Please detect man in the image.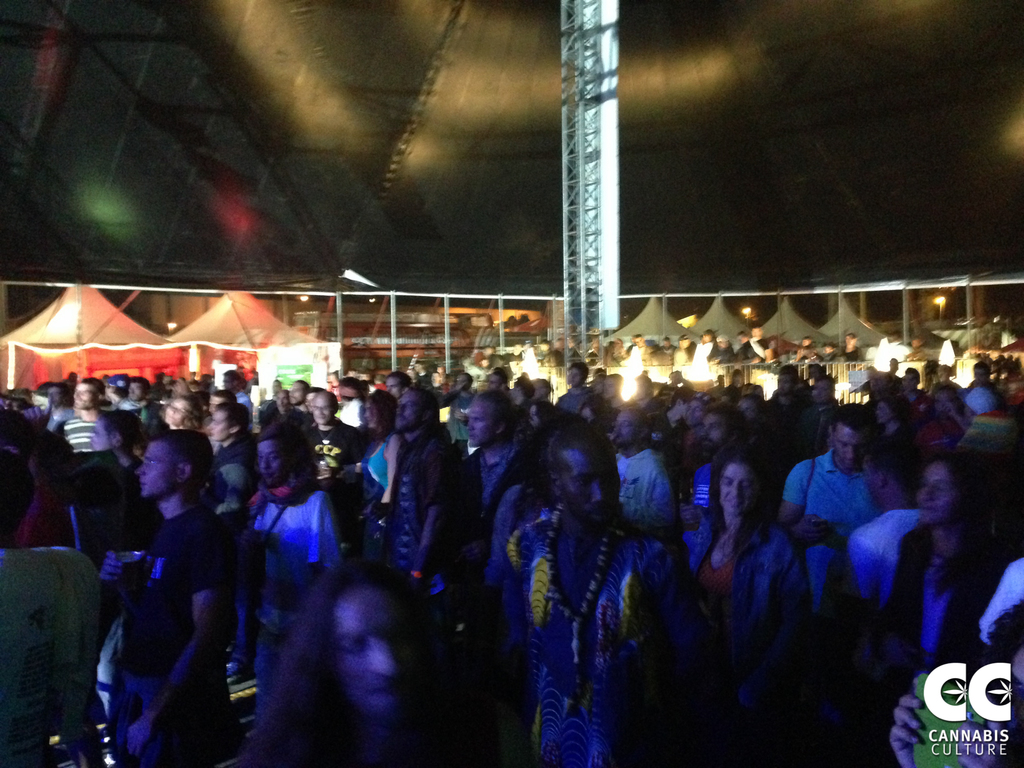
box(287, 380, 317, 417).
